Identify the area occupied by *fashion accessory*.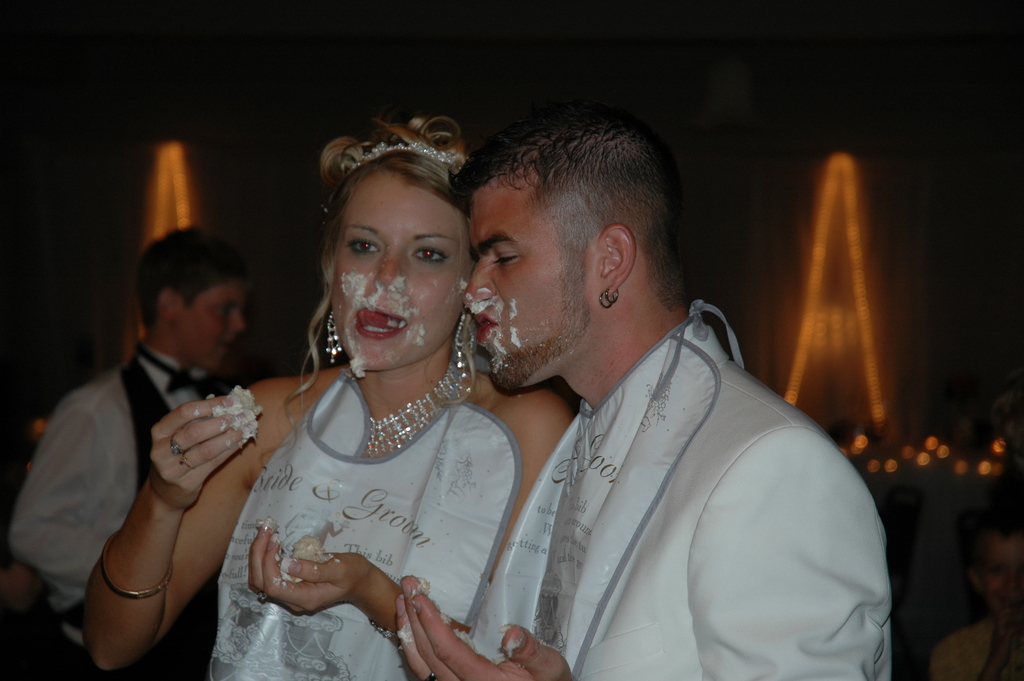
Area: crop(596, 290, 616, 311).
